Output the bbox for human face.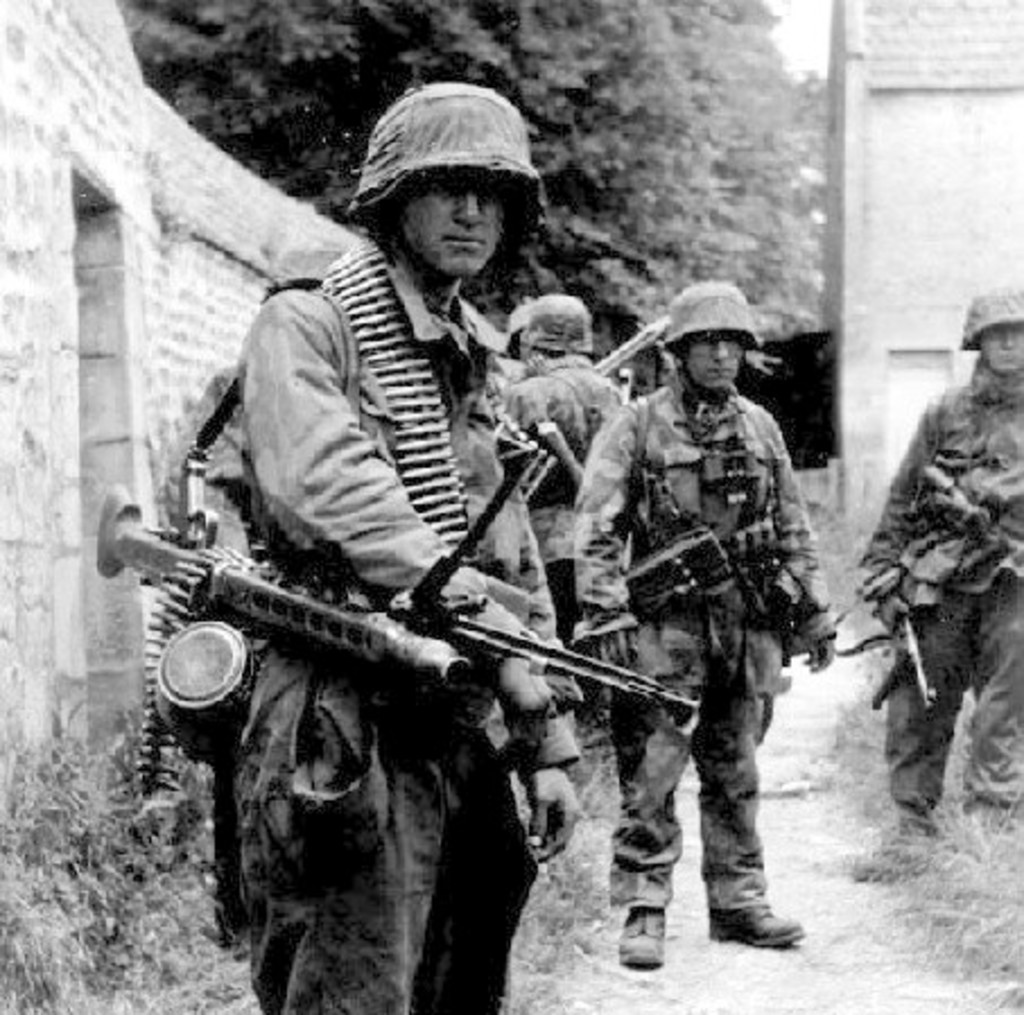
(x1=391, y1=165, x2=504, y2=274).
